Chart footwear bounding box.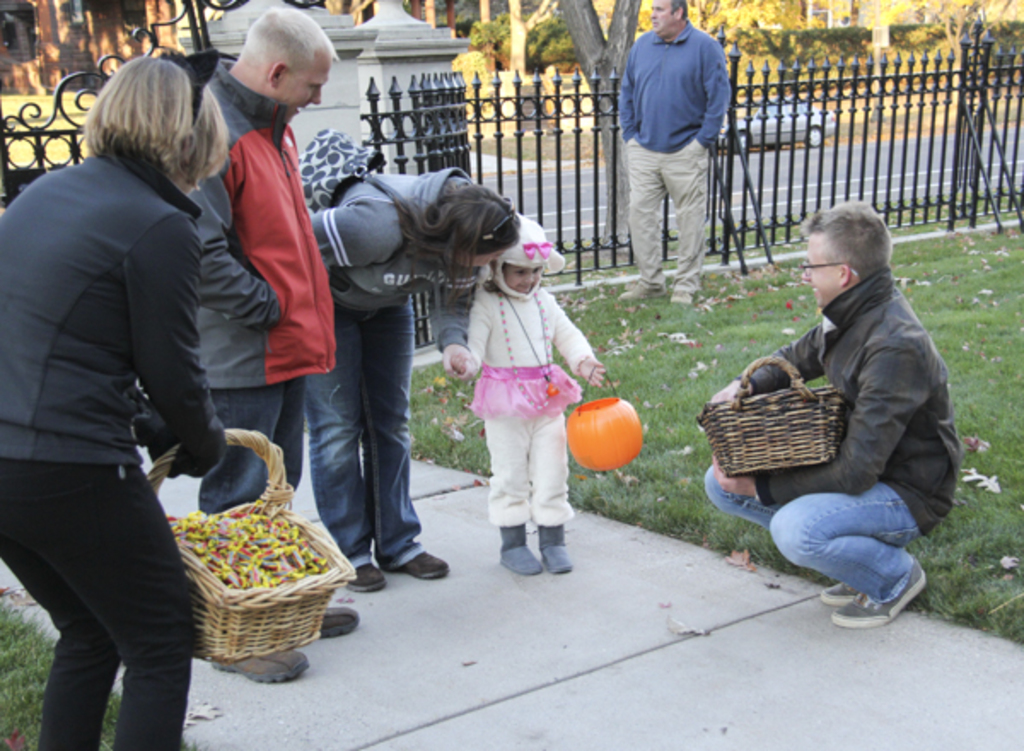
Charted: [345, 562, 386, 591].
